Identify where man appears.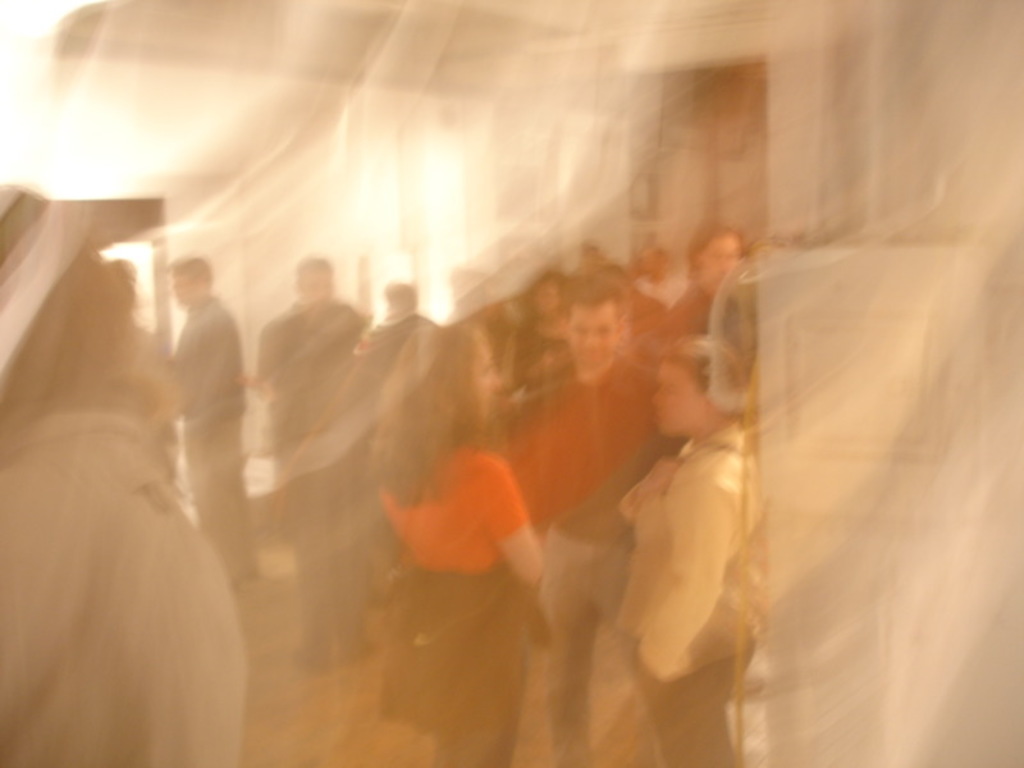
Appears at {"left": 169, "top": 250, "right": 252, "bottom": 577}.
